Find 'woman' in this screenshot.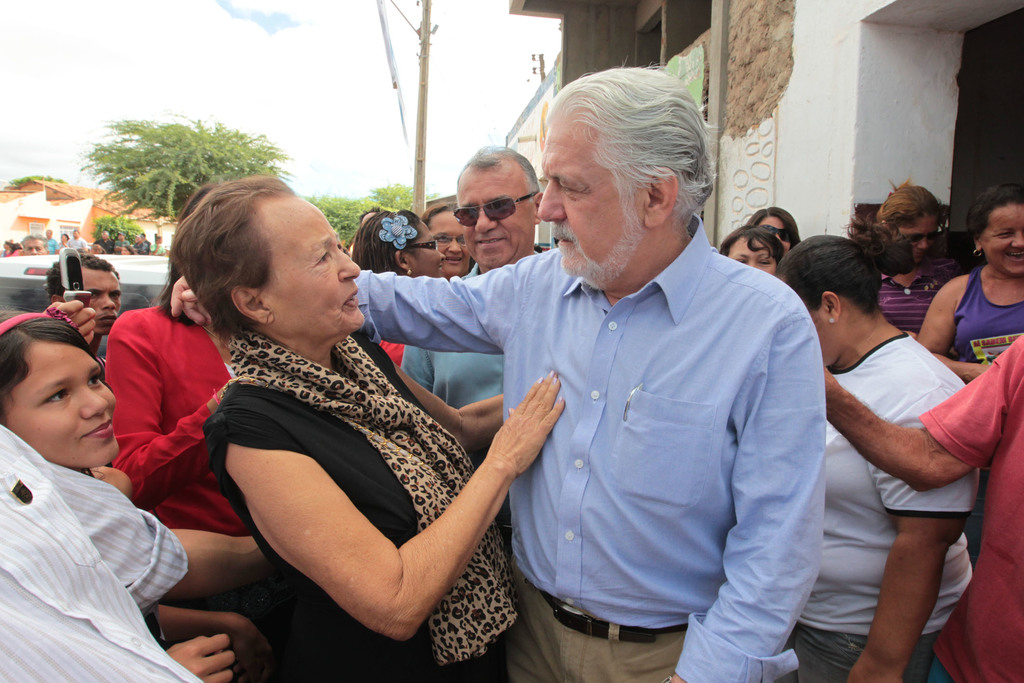
The bounding box for 'woman' is detection(156, 155, 548, 681).
